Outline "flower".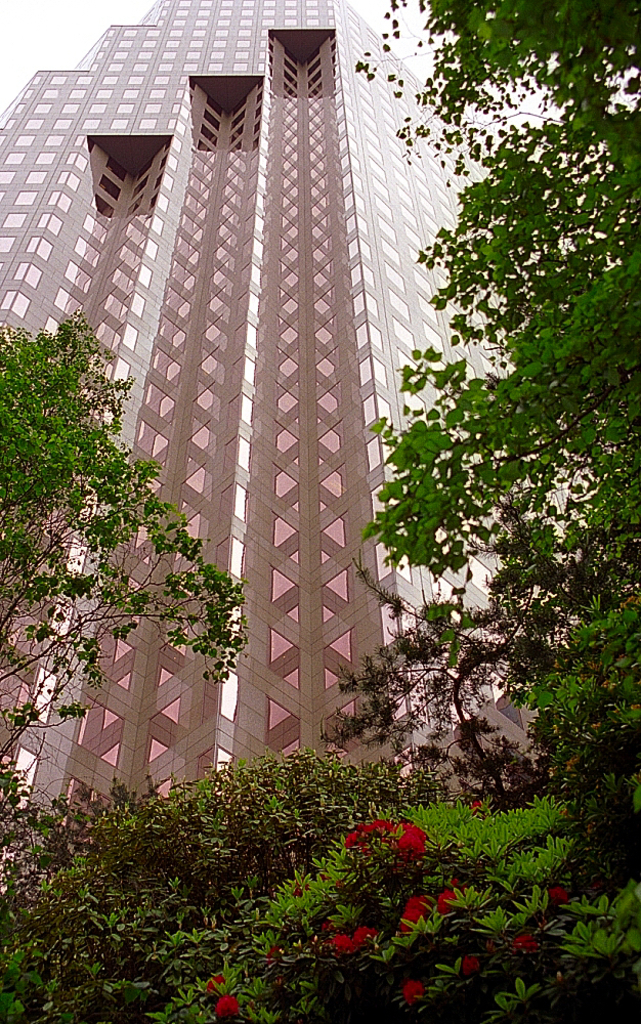
Outline: bbox=(543, 883, 571, 904).
